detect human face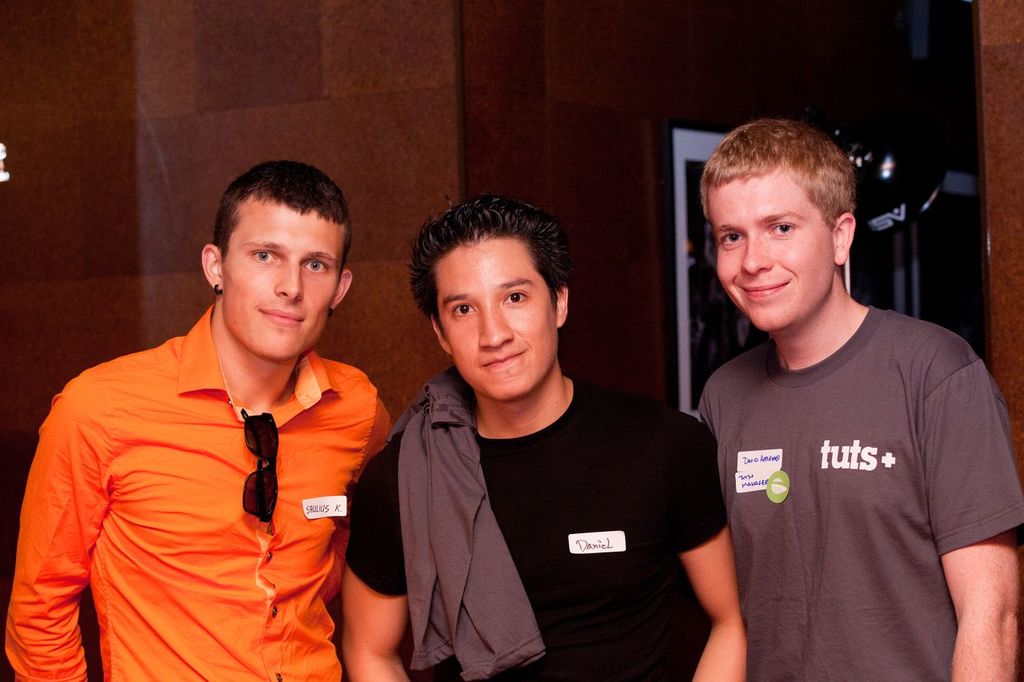
[224,202,347,362]
